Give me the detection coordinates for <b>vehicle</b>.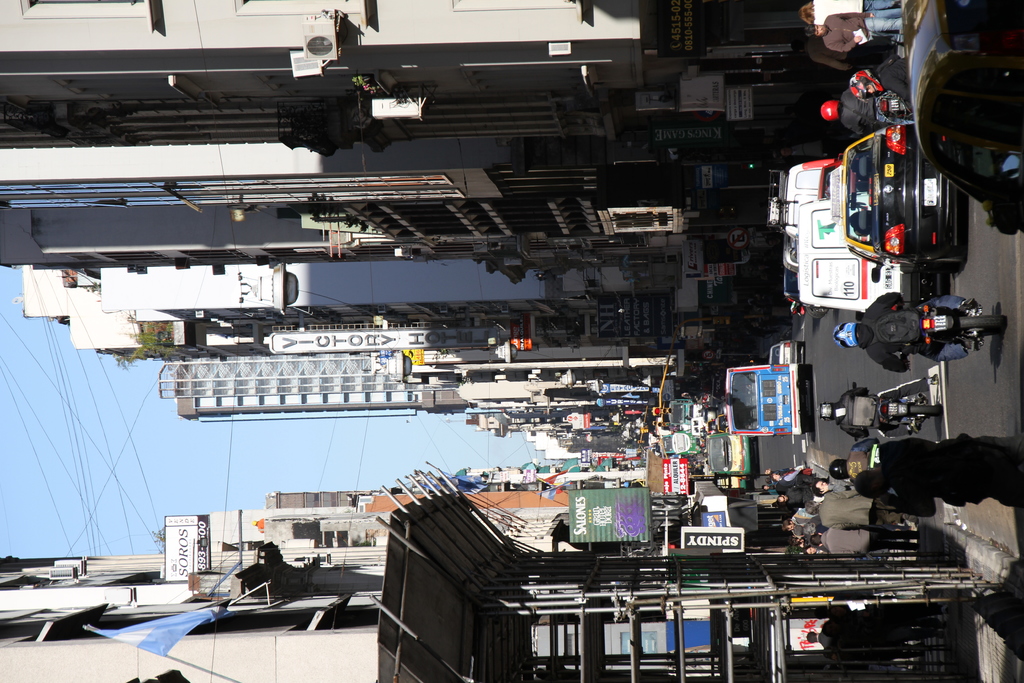
[662,426,703,459].
